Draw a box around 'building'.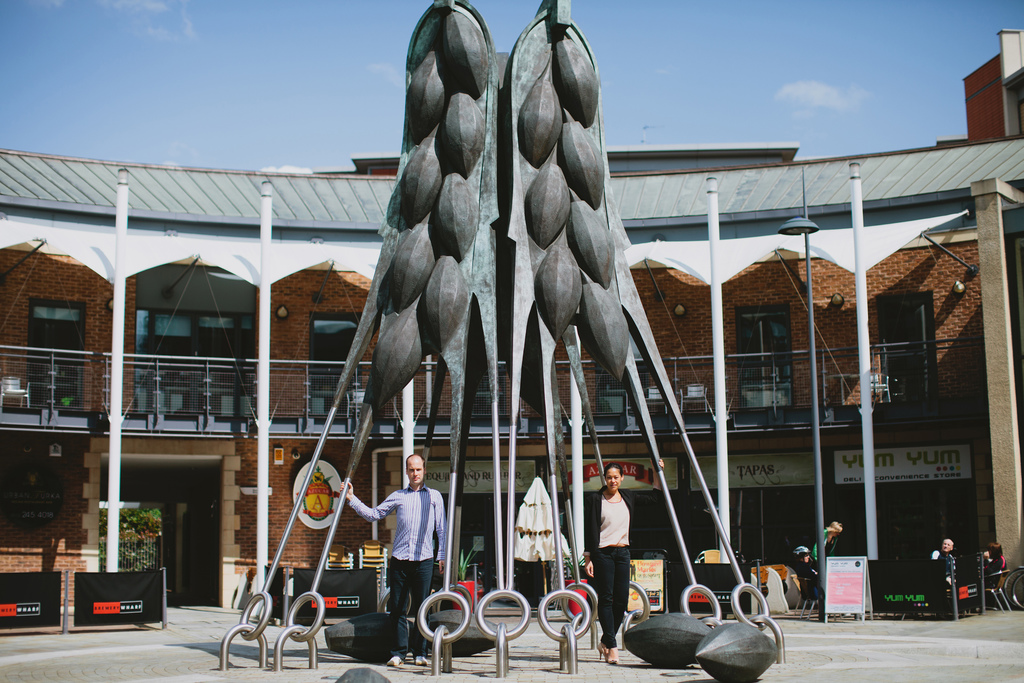
0 26 1023 630.
